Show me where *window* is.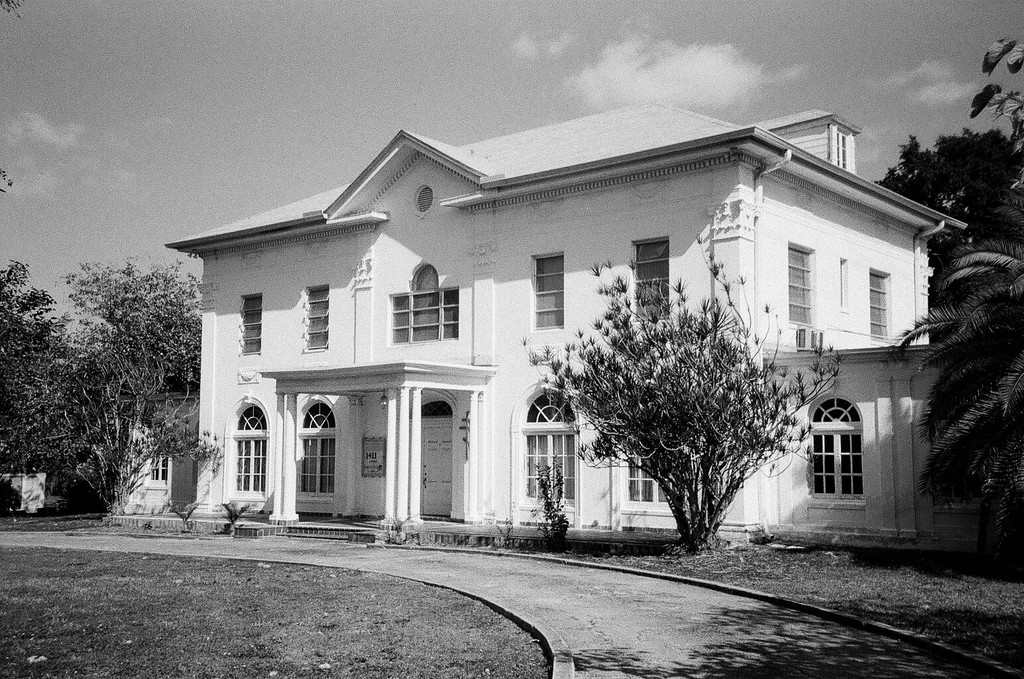
*window* is at 233 292 264 355.
